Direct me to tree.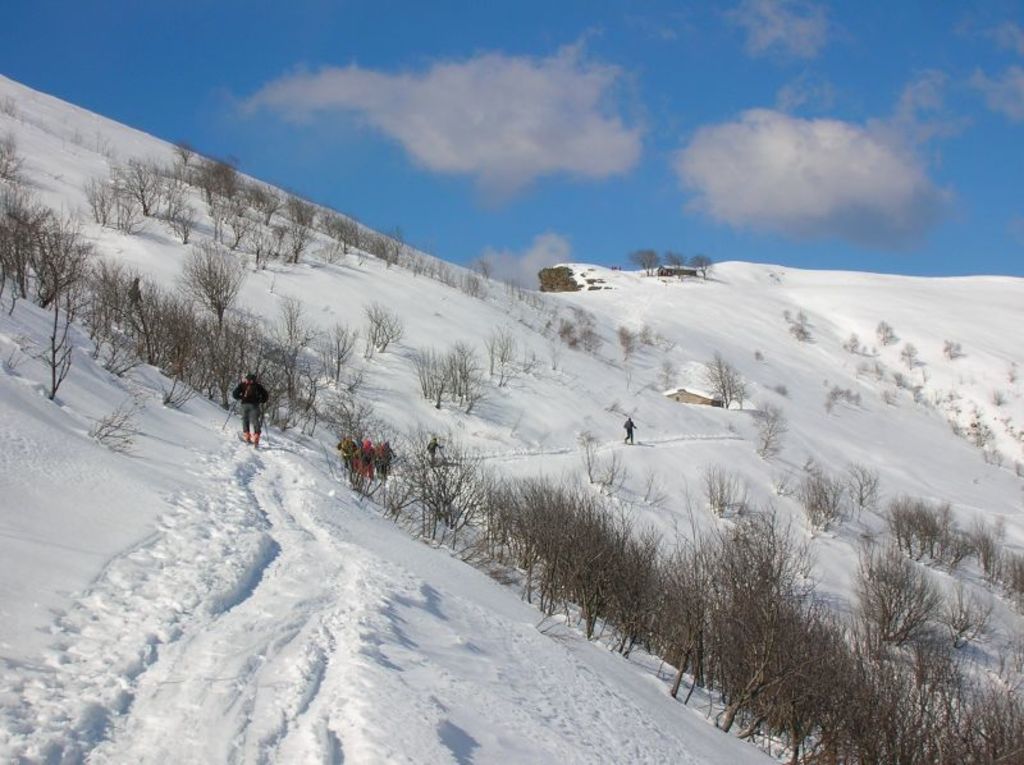
Direction: <region>772, 609, 865, 764</region>.
